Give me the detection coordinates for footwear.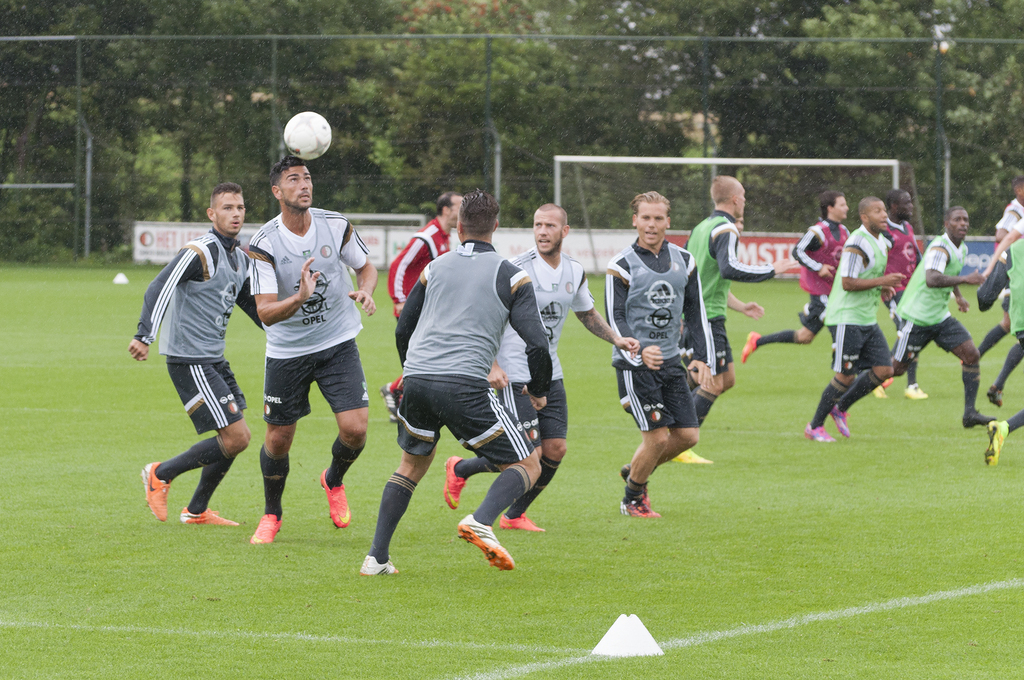
[x1=177, y1=508, x2=238, y2=528].
